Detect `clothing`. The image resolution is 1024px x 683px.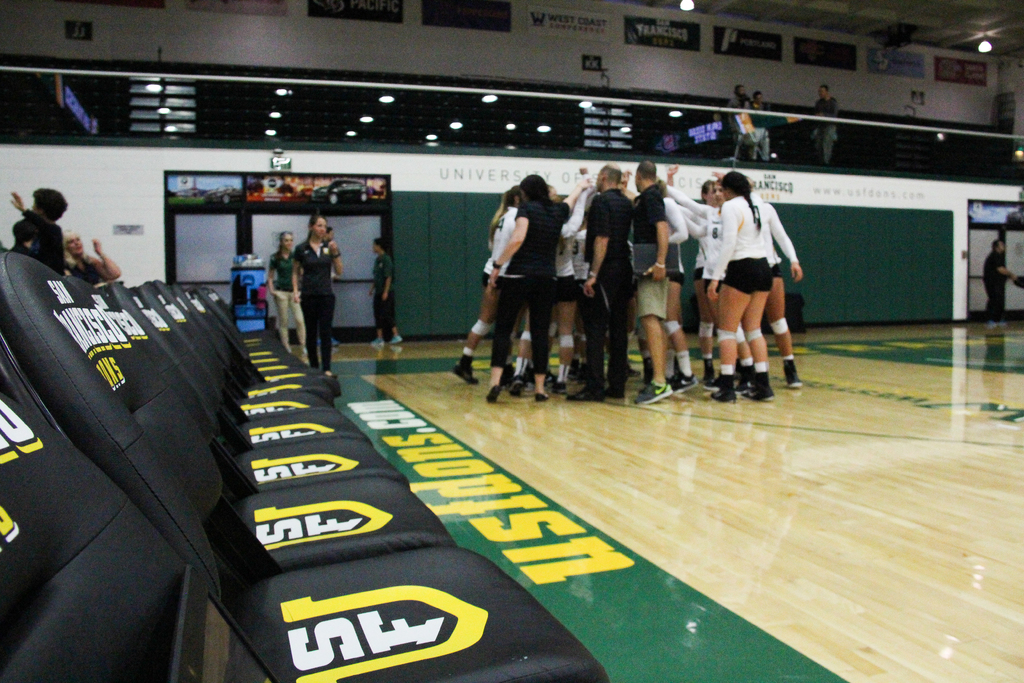
l=12, t=205, r=63, b=275.
